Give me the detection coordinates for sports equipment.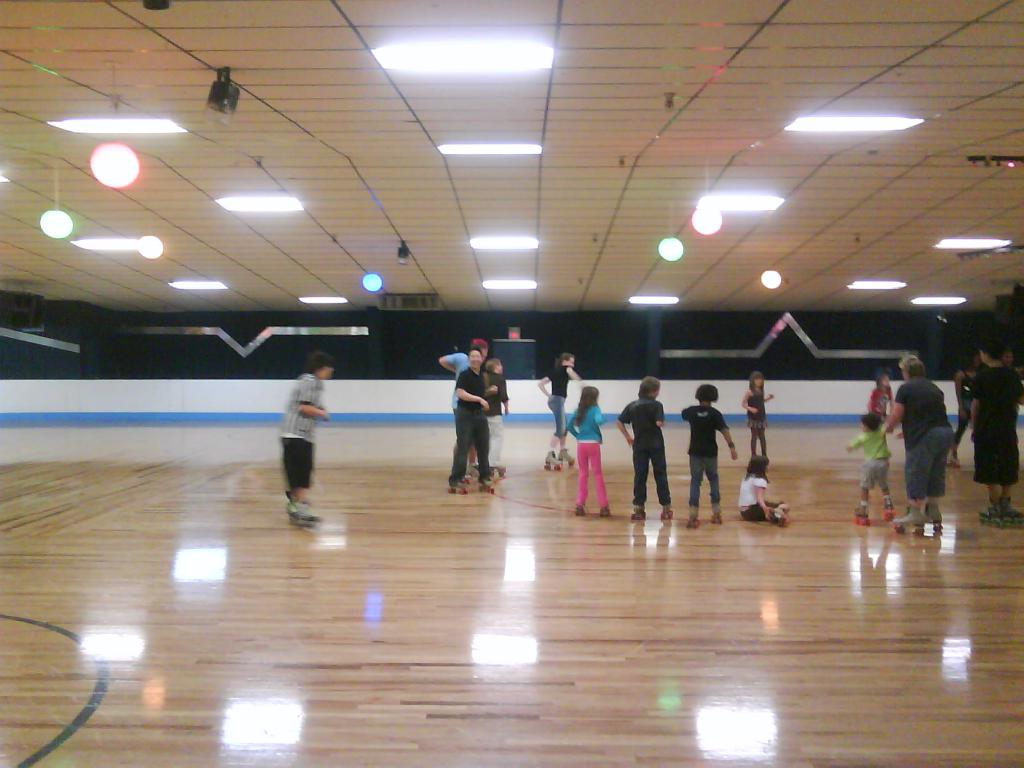
[661,510,673,522].
